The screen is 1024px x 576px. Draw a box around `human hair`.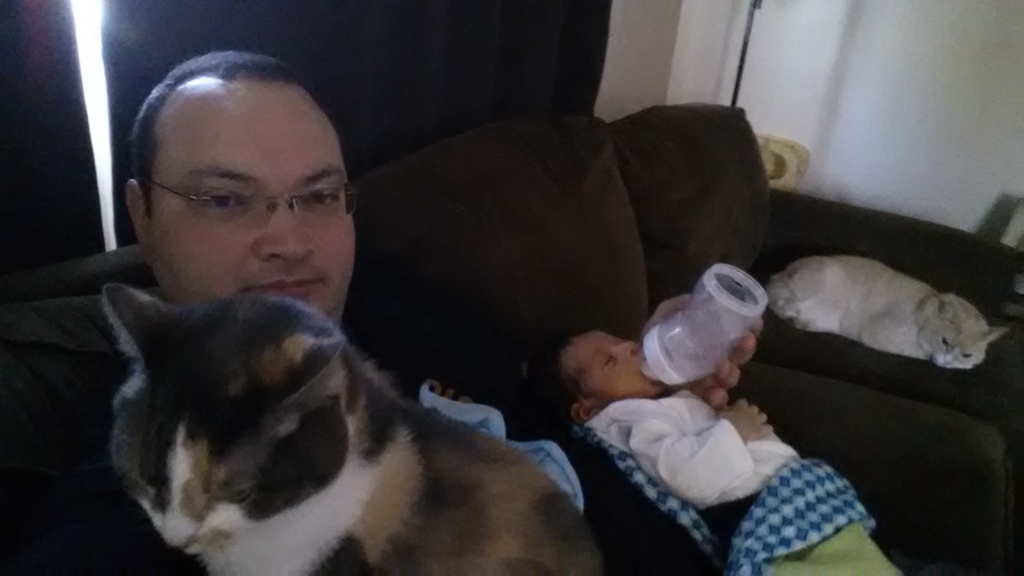
crop(122, 45, 314, 218).
